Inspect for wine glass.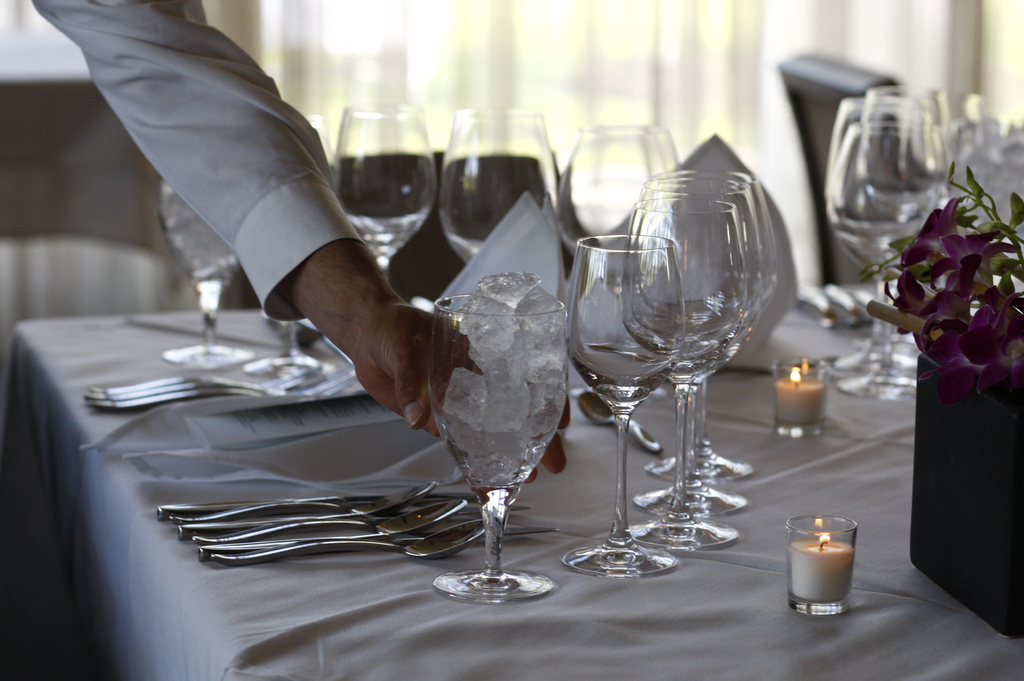
Inspection: (157,181,250,360).
